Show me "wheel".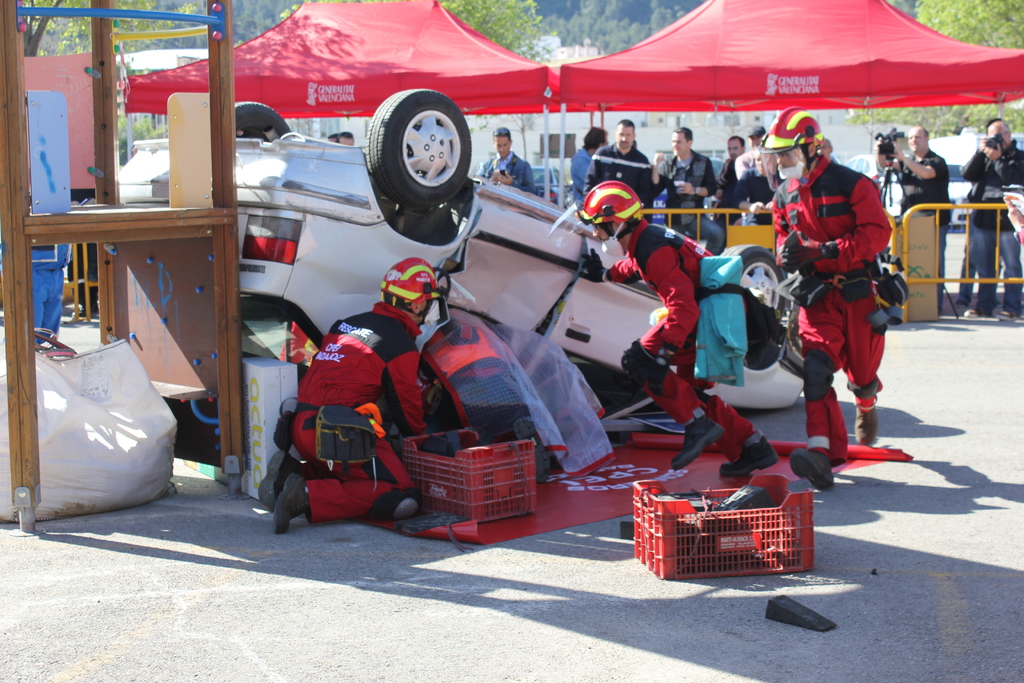
"wheel" is here: (left=367, top=89, right=472, bottom=215).
